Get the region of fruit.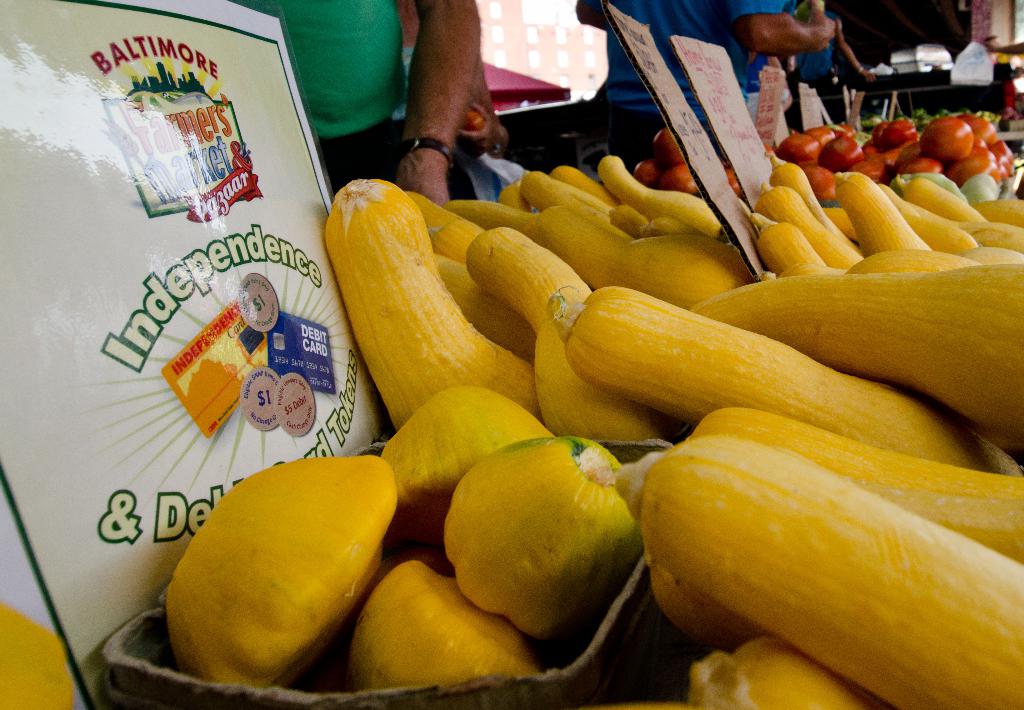
(440, 450, 643, 633).
